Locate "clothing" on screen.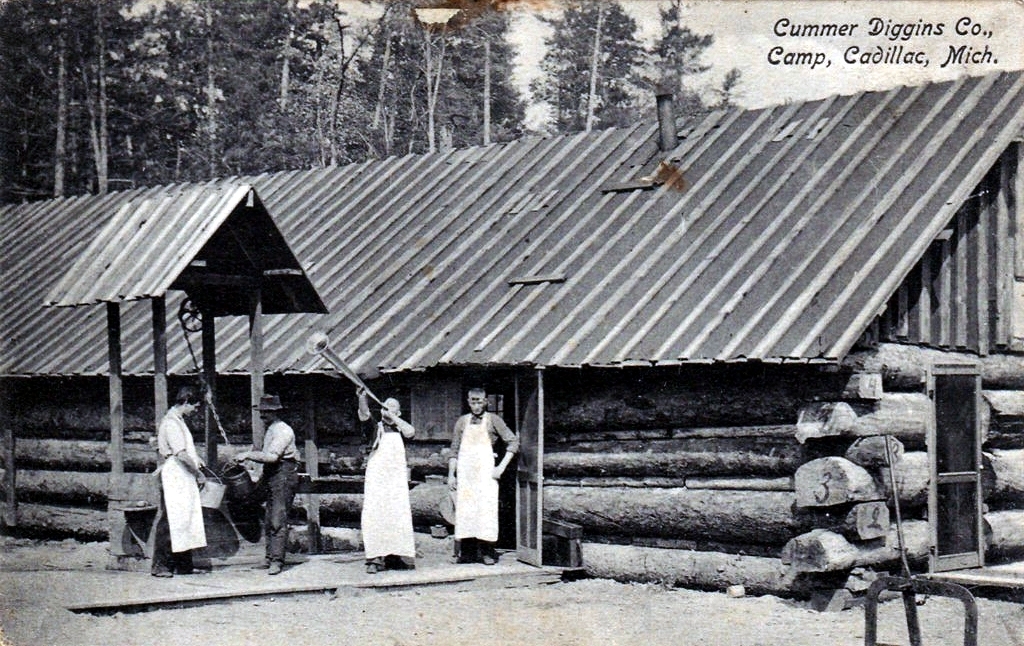
On screen at locate(445, 403, 516, 558).
